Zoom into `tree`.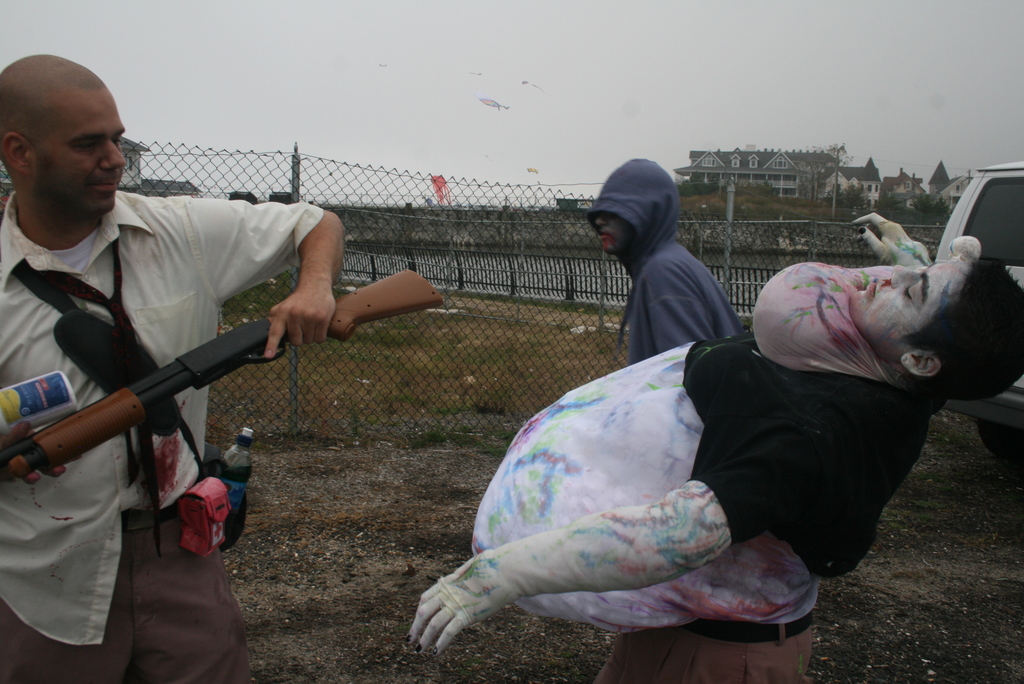
Zoom target: locate(874, 191, 904, 215).
